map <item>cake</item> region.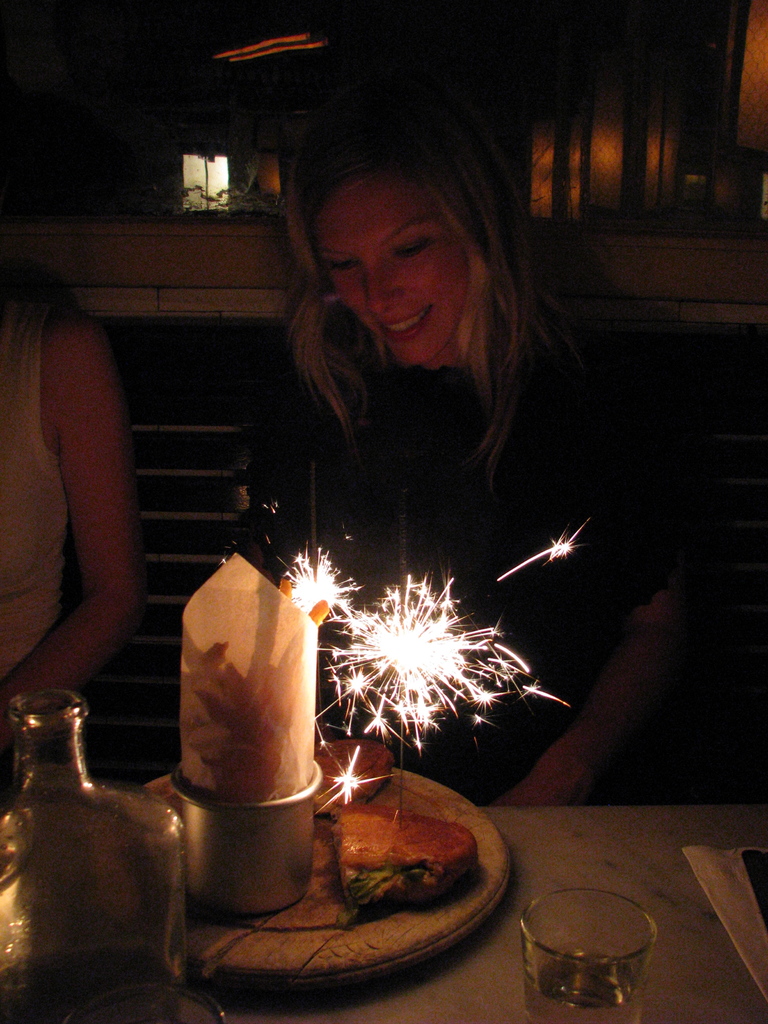
Mapped to {"left": 326, "top": 805, "right": 481, "bottom": 917}.
